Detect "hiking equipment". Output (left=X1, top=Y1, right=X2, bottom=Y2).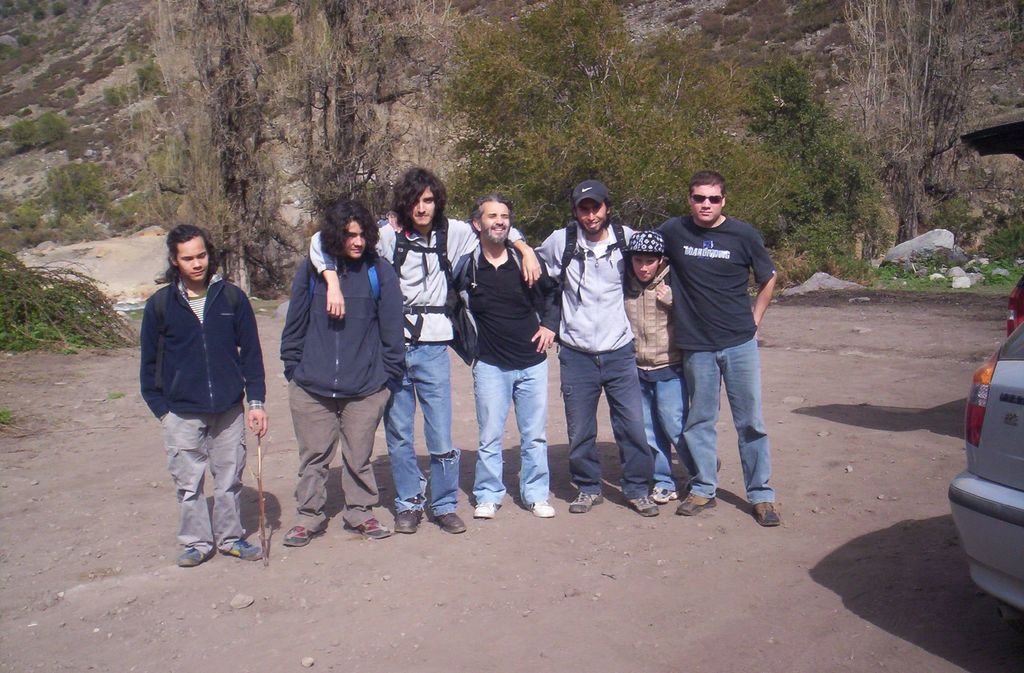
(left=744, top=502, right=780, bottom=527).
